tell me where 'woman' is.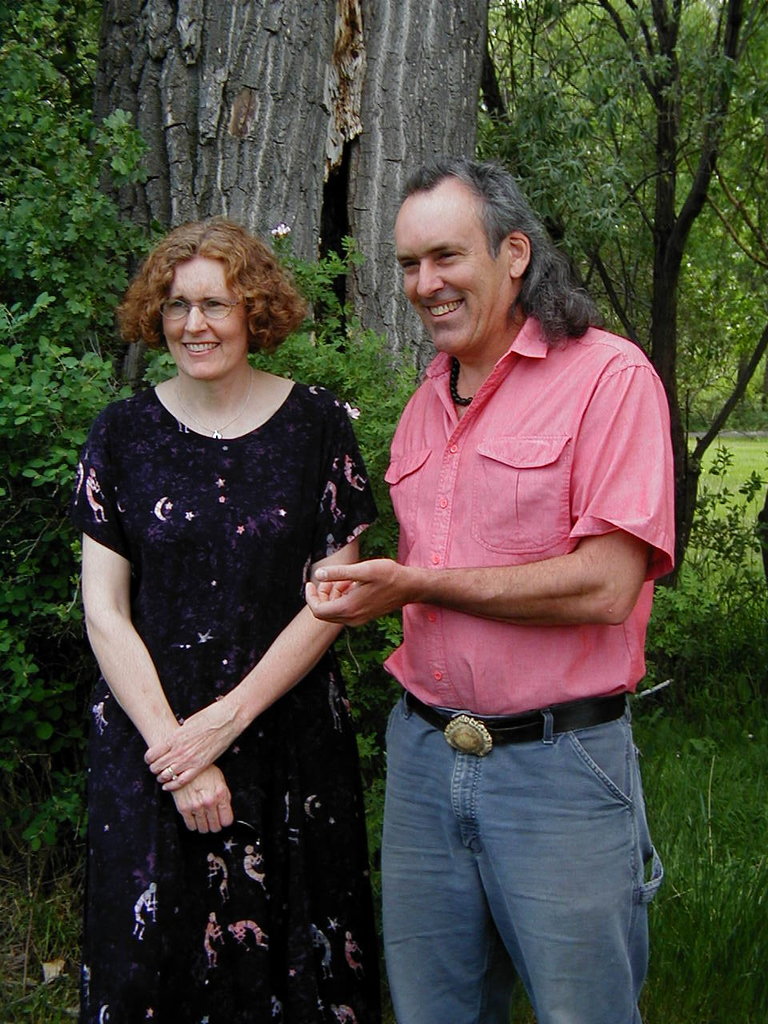
'woman' is at <box>64,186,406,1002</box>.
